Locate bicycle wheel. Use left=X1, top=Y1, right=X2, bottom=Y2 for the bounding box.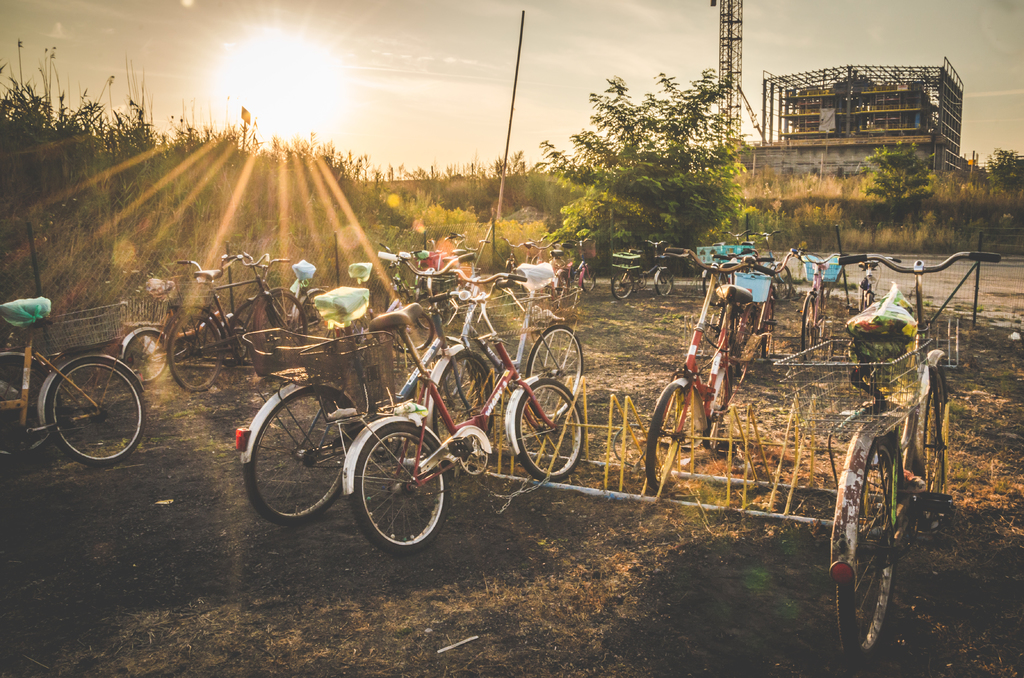
left=422, top=296, right=456, bottom=329.
